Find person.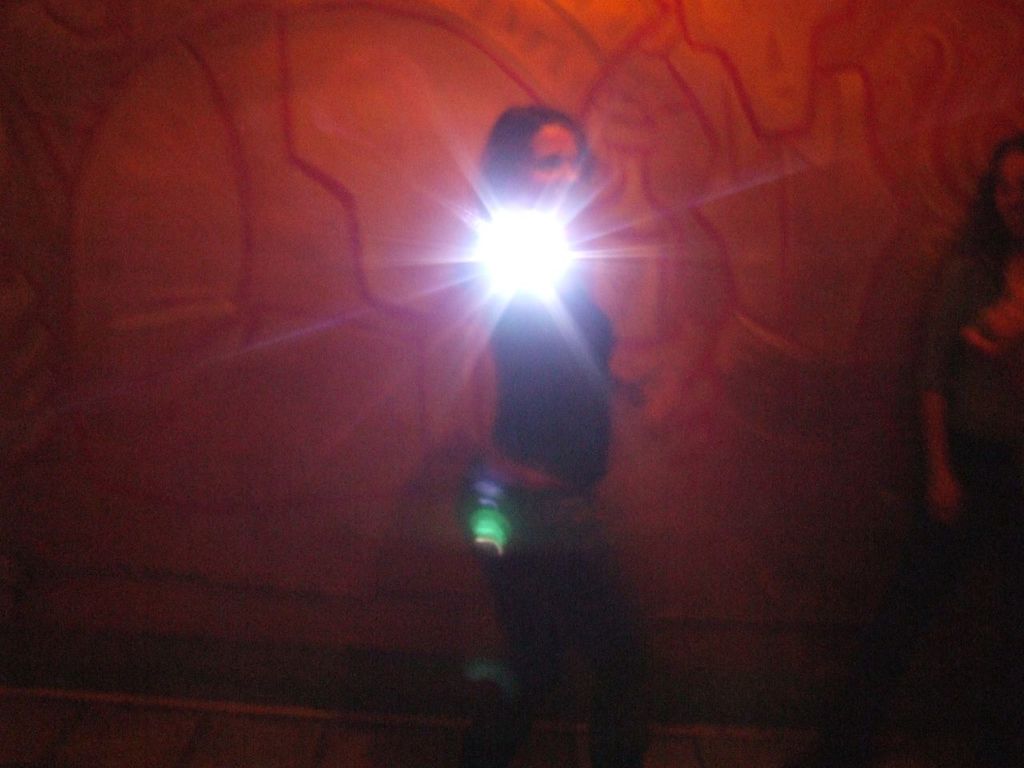
<box>460,101,654,767</box>.
